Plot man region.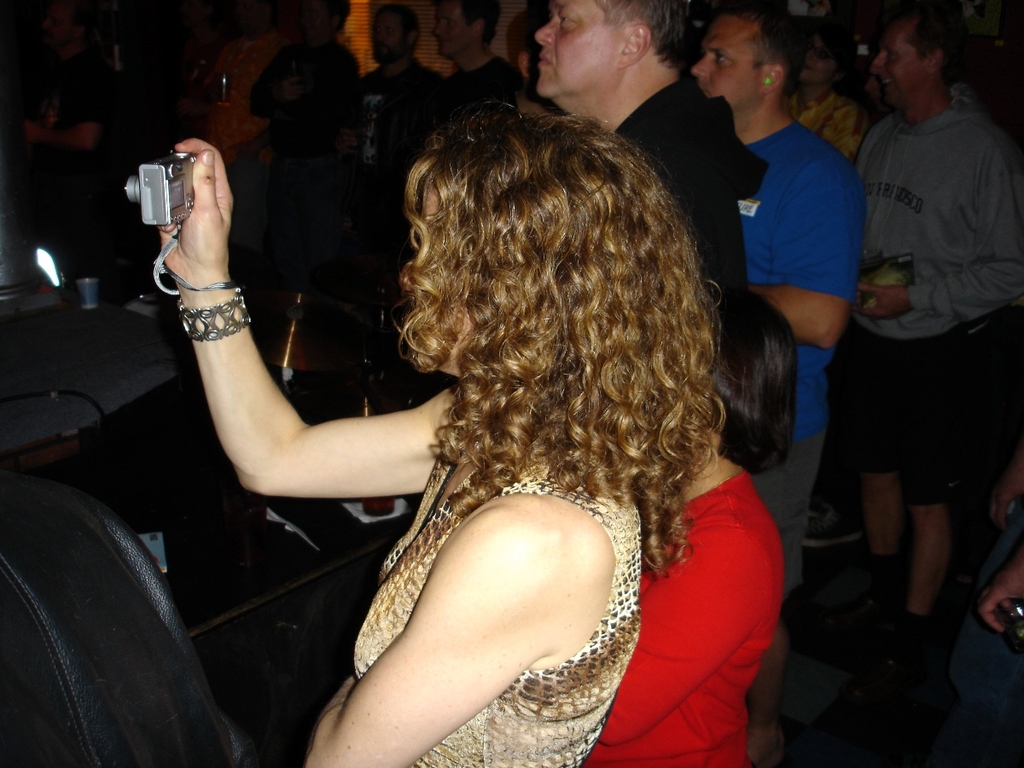
Plotted at crop(820, 12, 1023, 621).
